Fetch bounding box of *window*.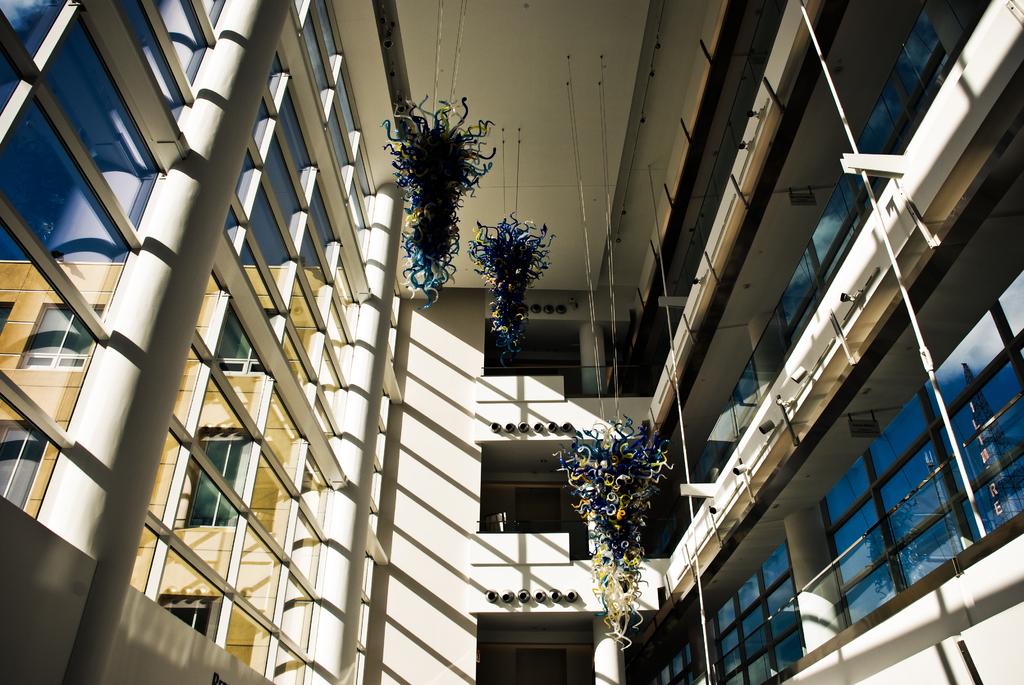
Bbox: <box>291,0,312,20</box>.
